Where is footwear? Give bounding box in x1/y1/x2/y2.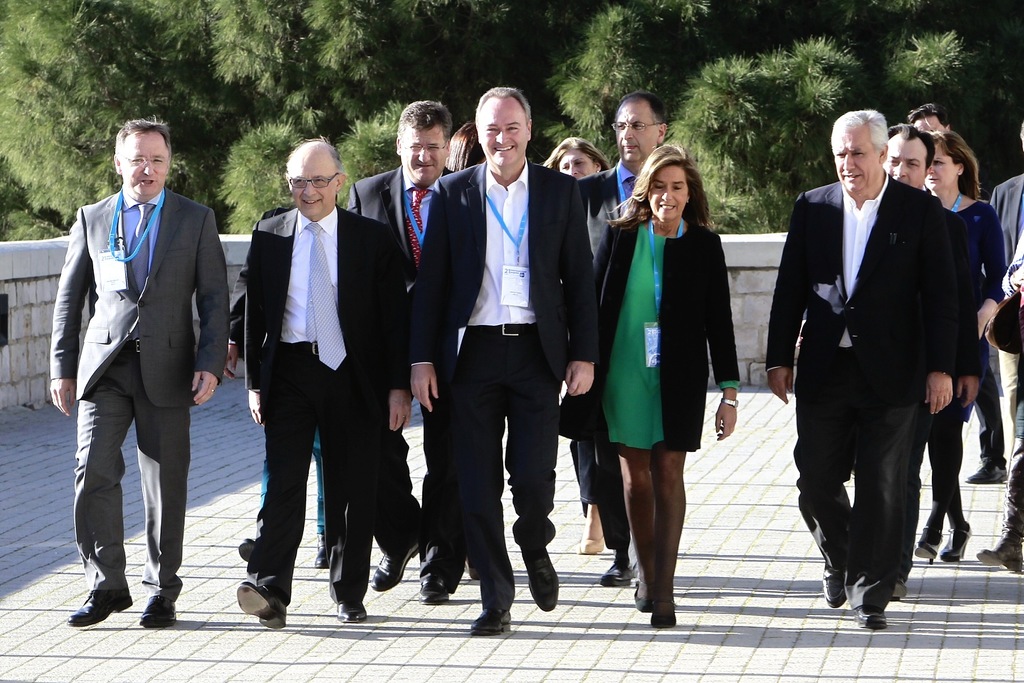
819/572/846/611.
